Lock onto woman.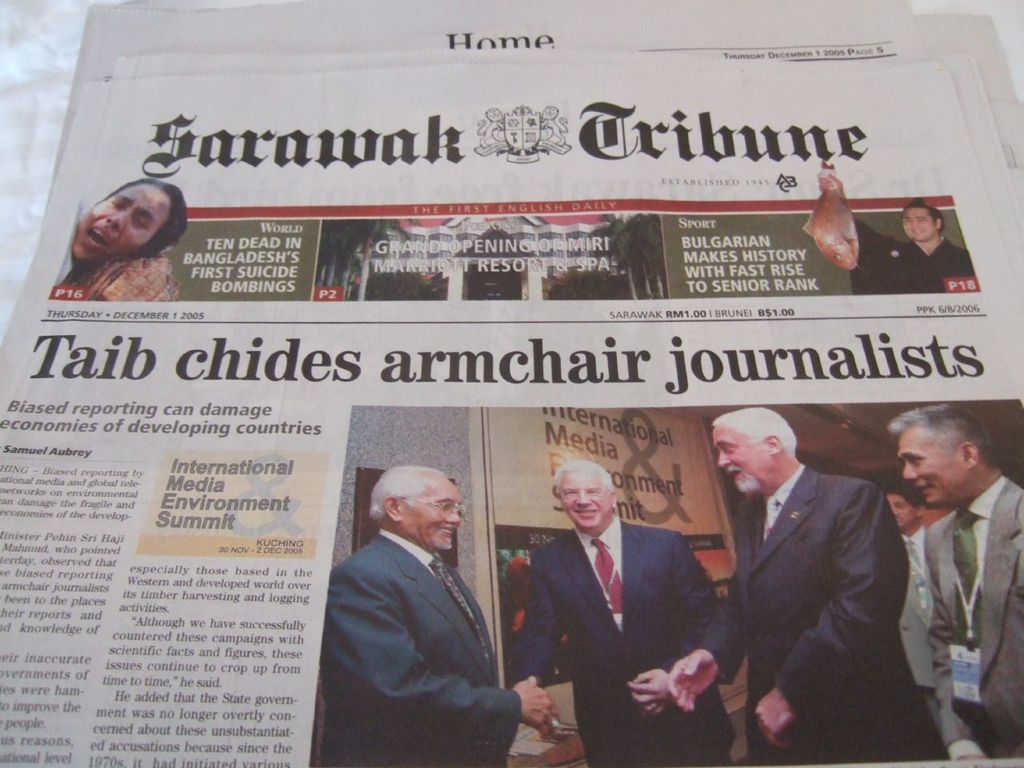
Locked: Rect(49, 166, 199, 299).
